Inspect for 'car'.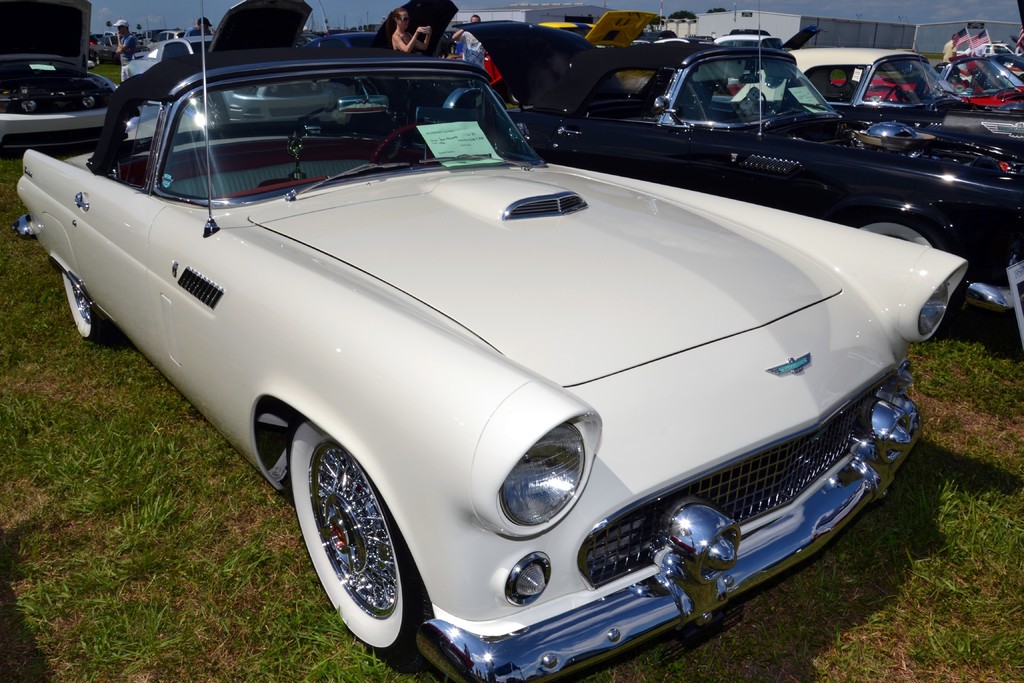
Inspection: 717:44:1023:142.
